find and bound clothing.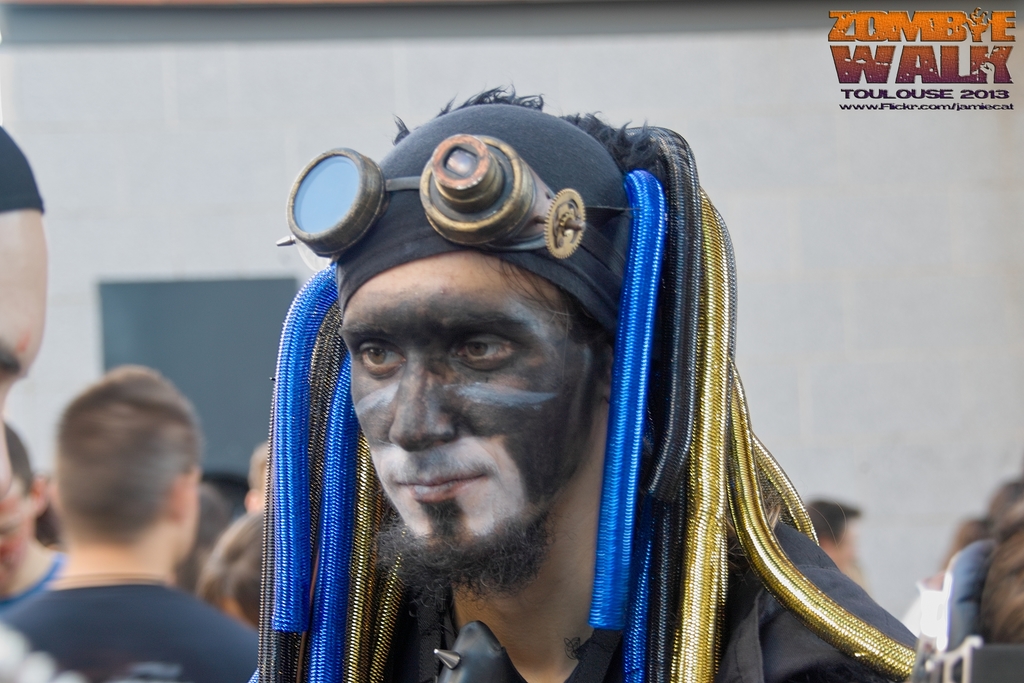
Bound: {"x1": 1, "y1": 579, "x2": 257, "y2": 677}.
